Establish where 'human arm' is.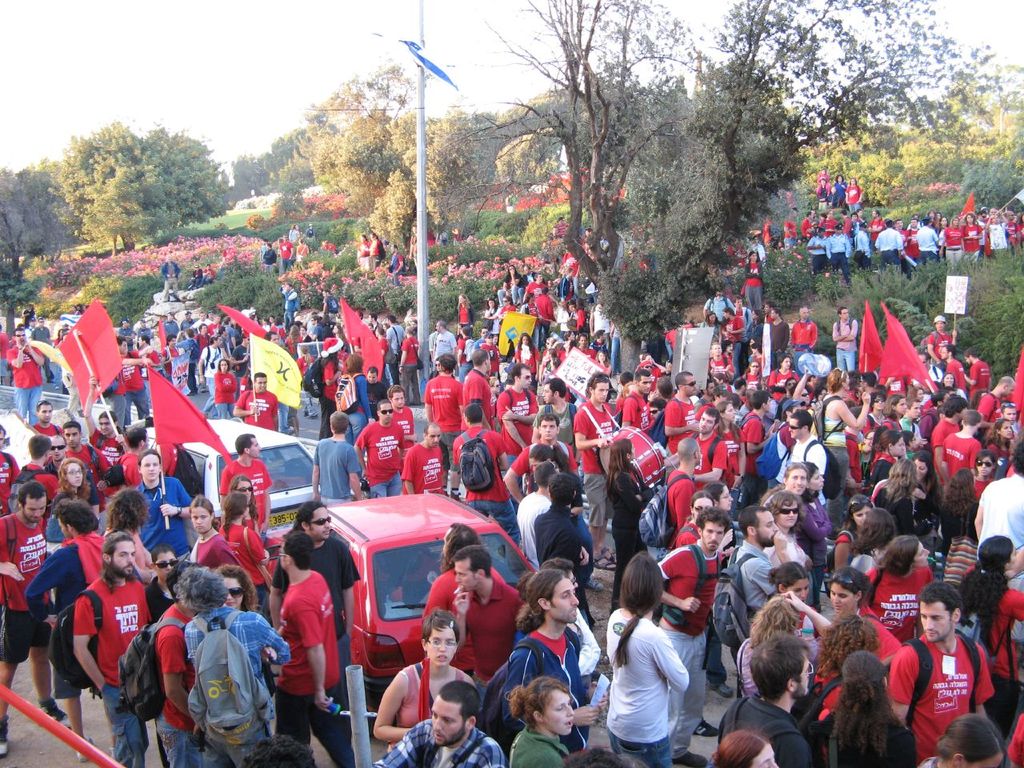
Established at <box>362,378,370,414</box>.
